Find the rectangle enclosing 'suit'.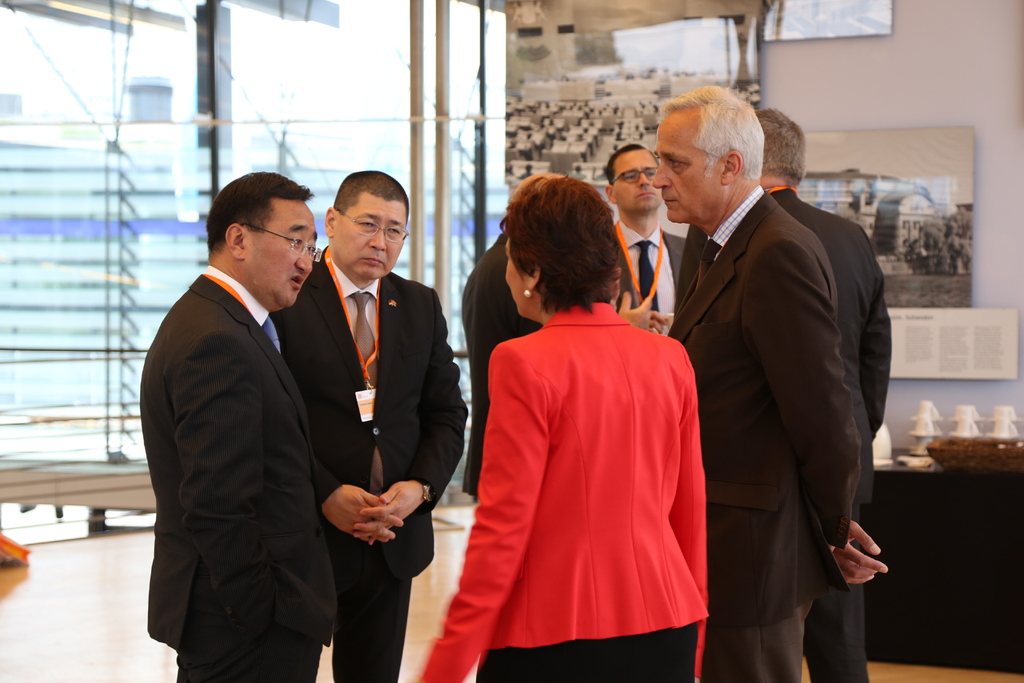
[136,263,342,682].
